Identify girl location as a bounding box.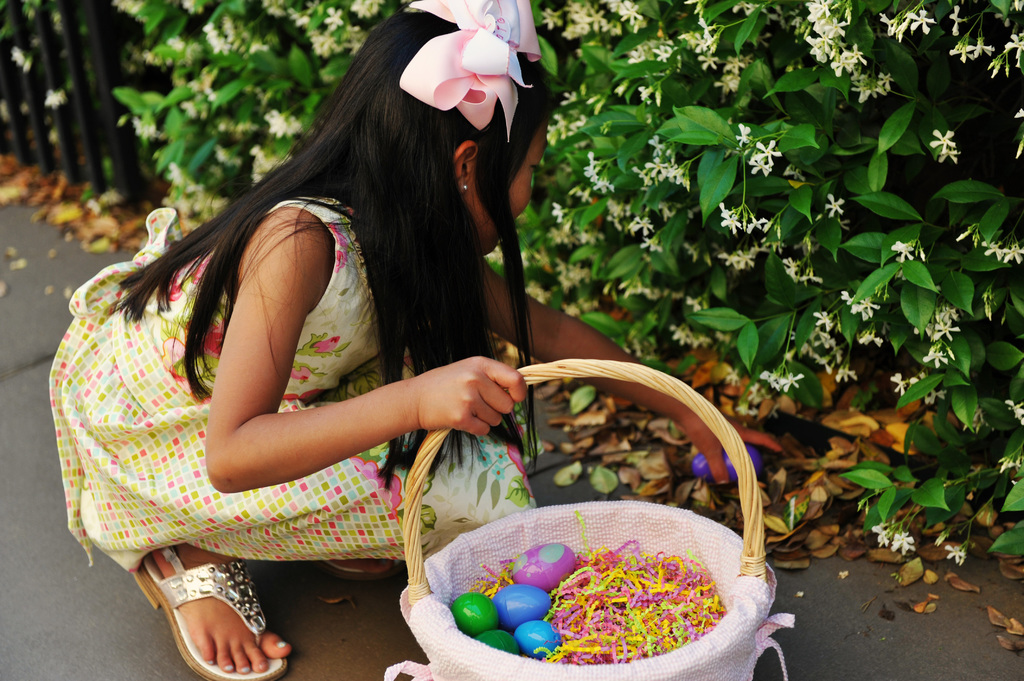
[55, 0, 786, 680].
